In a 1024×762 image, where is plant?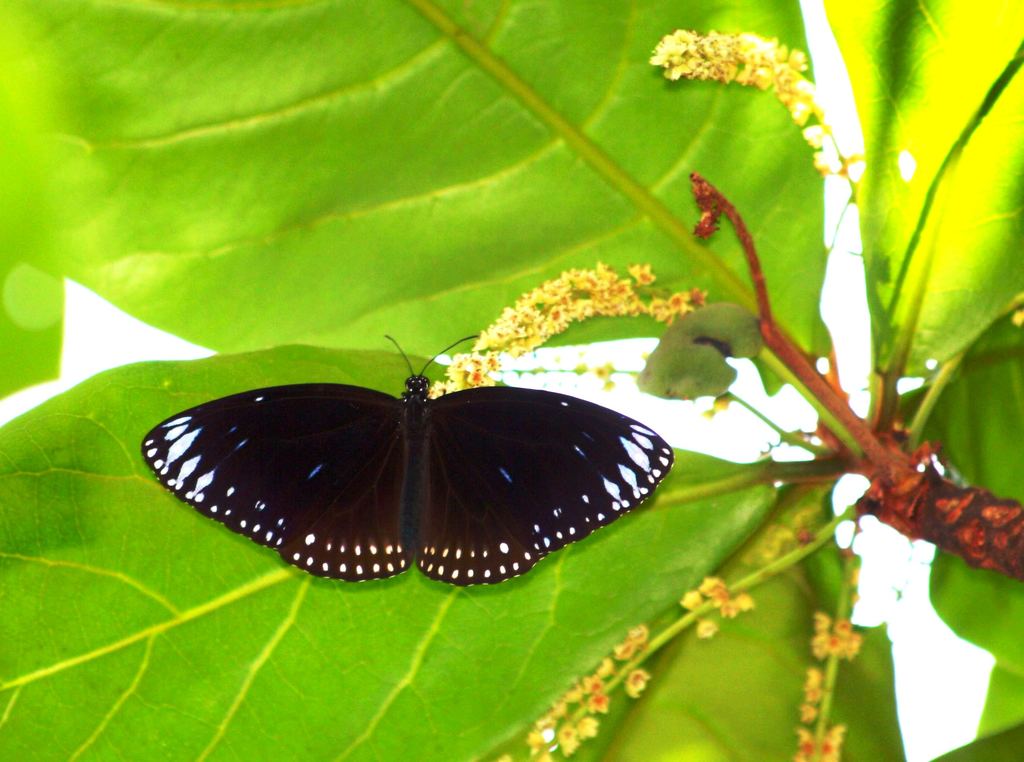
0:0:1023:761.
